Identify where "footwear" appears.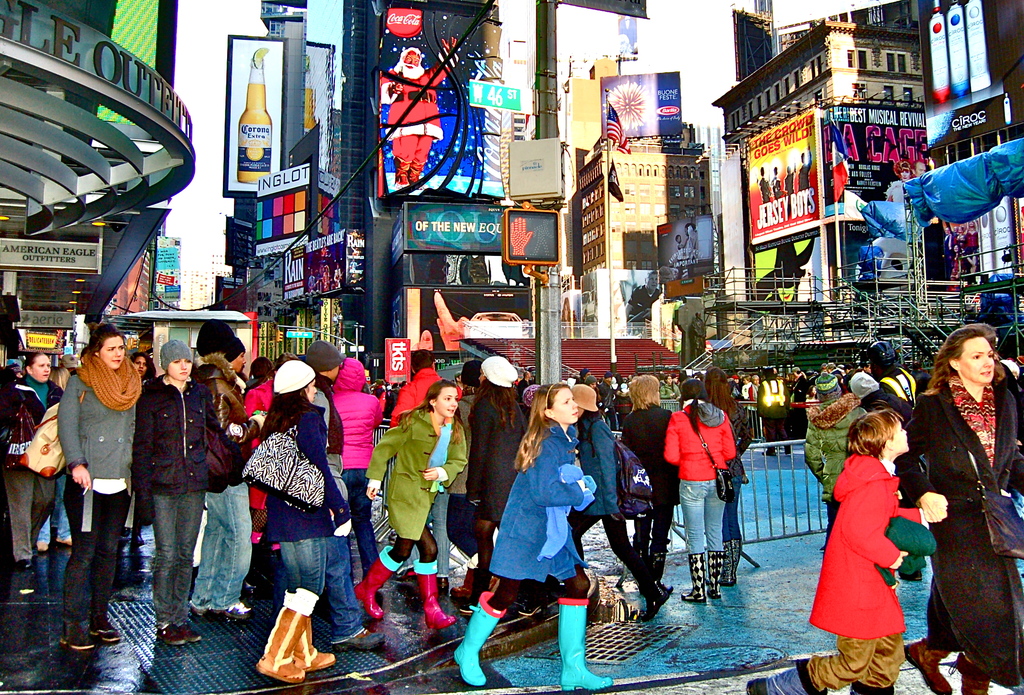
Appears at locate(355, 548, 405, 617).
